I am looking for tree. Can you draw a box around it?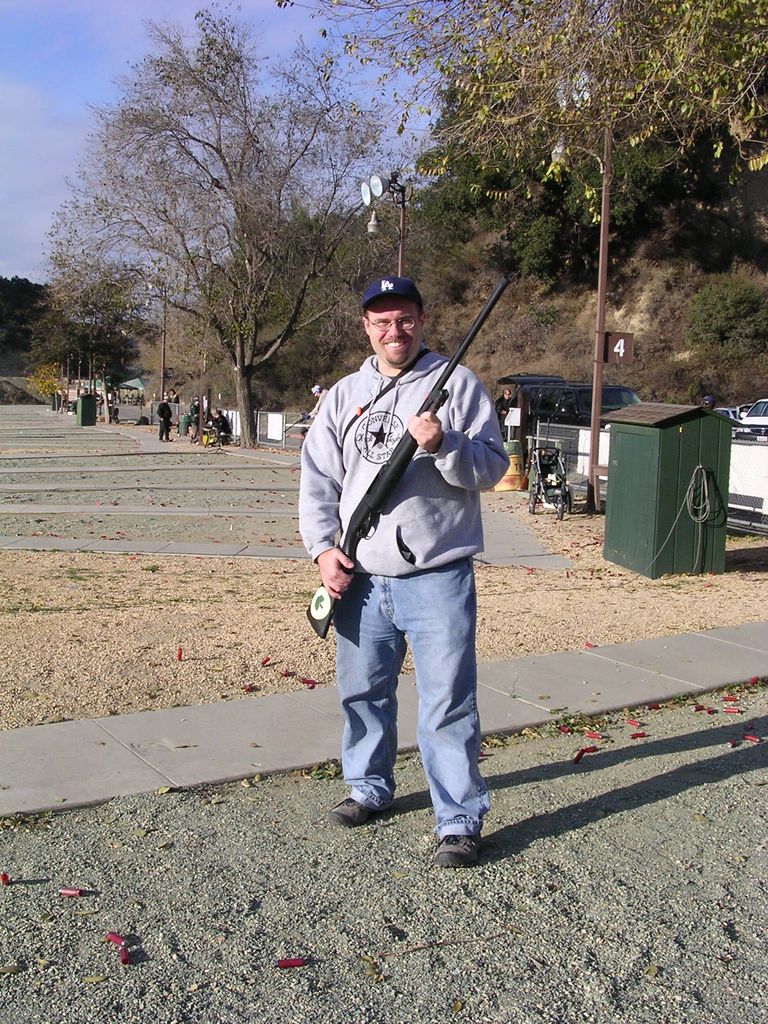
Sure, the bounding box is (296,0,767,299).
